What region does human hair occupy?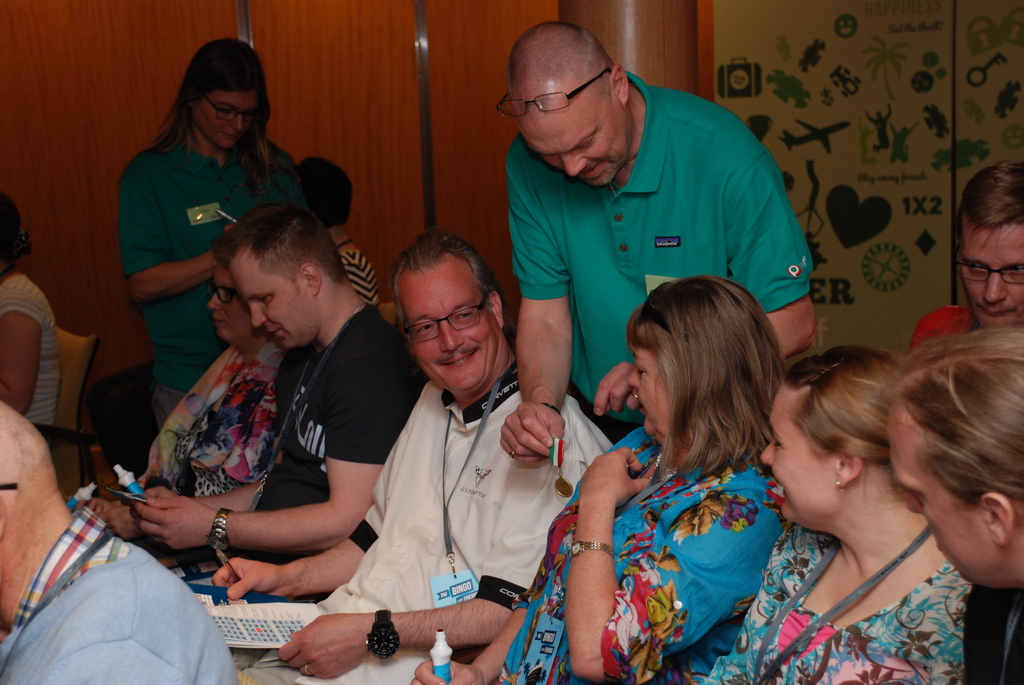
{"left": 964, "top": 159, "right": 1023, "bottom": 221}.
